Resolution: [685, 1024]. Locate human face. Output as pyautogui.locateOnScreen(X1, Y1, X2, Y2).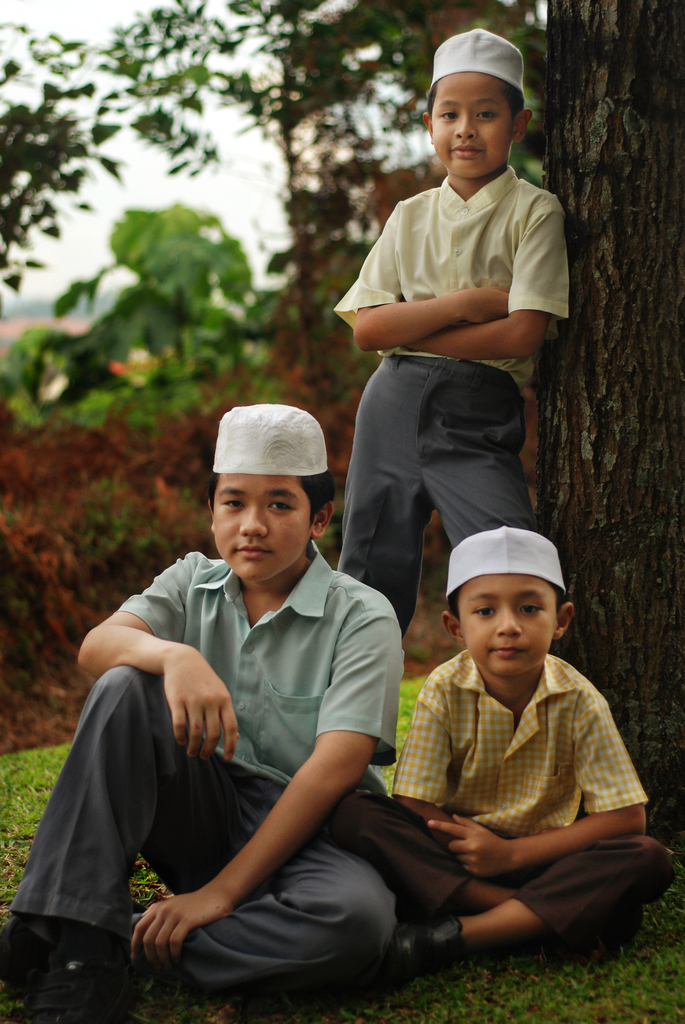
pyautogui.locateOnScreen(429, 83, 511, 176).
